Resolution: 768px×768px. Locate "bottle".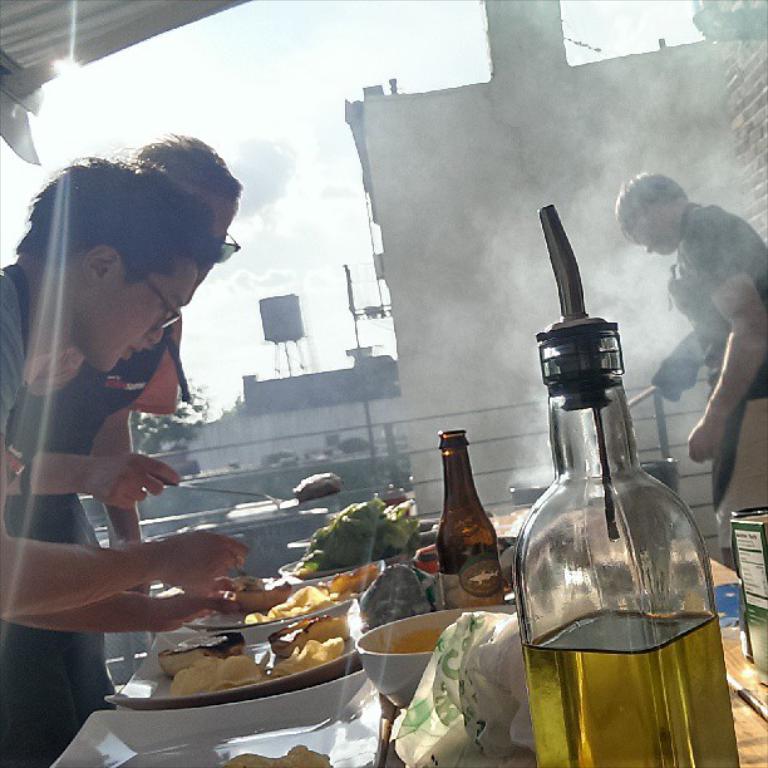
[left=432, top=429, right=506, bottom=612].
